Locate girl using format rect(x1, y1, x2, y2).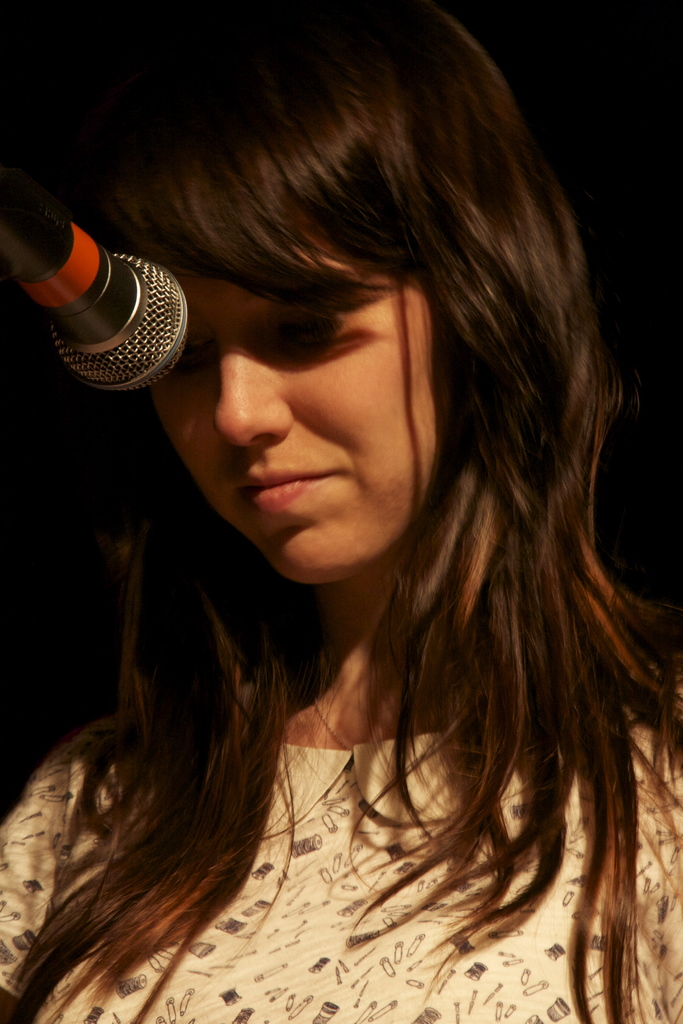
rect(0, 0, 682, 1012).
